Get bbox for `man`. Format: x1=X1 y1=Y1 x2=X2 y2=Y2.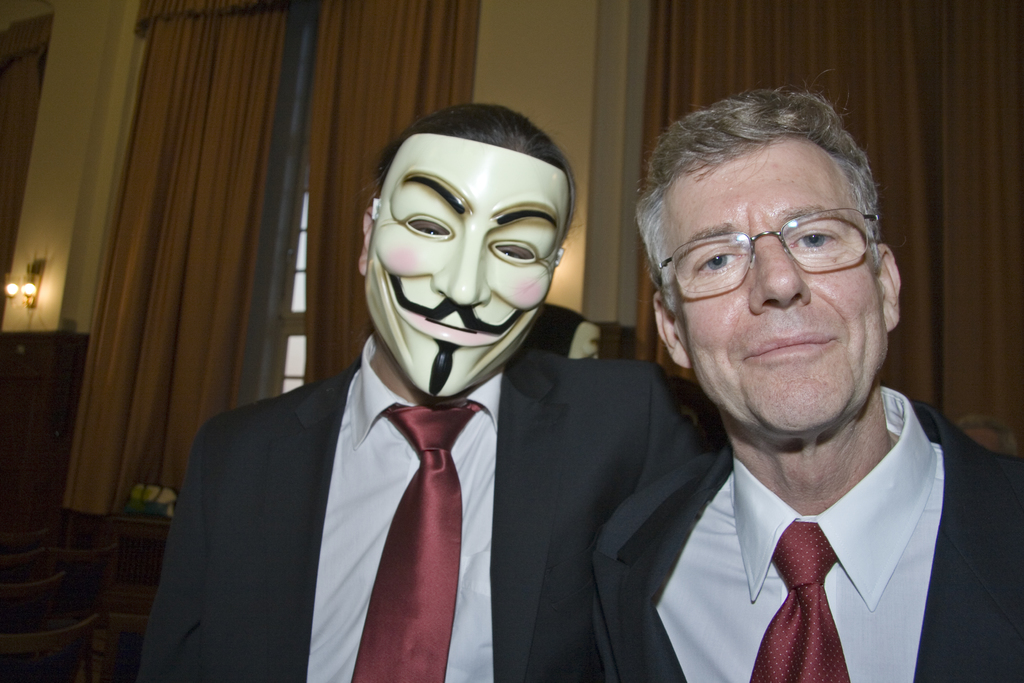
x1=141 y1=113 x2=742 y2=682.
